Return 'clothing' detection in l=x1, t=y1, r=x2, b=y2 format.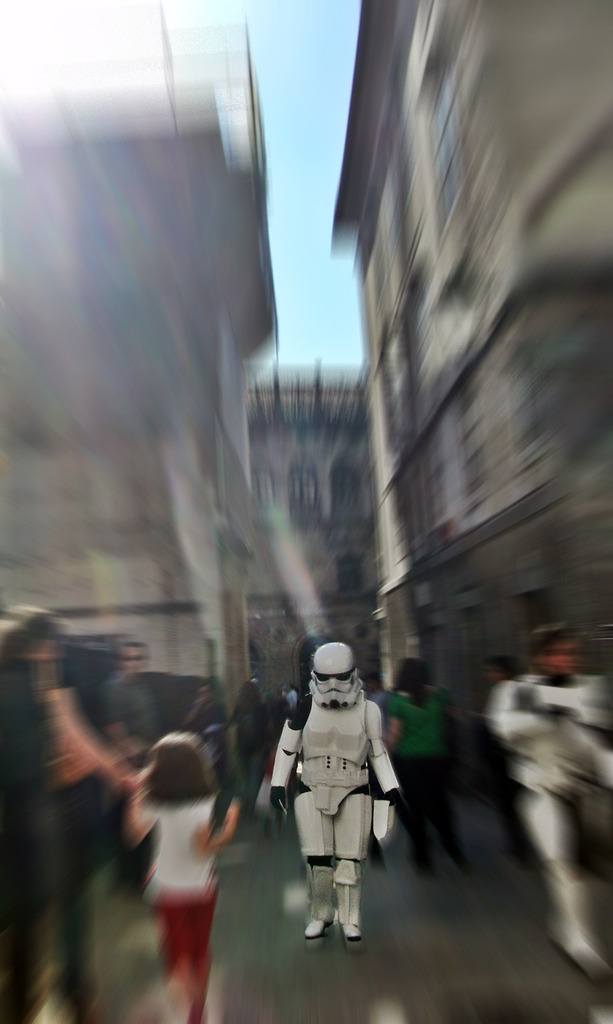
l=0, t=653, r=73, b=1023.
